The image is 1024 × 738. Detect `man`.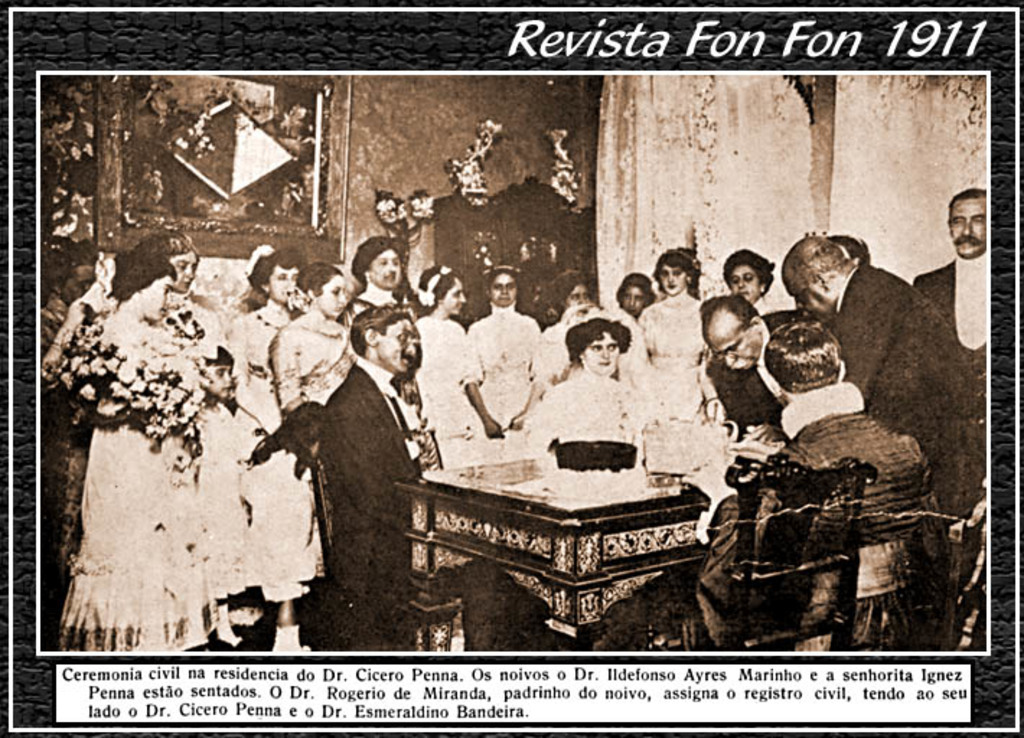
Detection: <box>708,294,812,458</box>.
